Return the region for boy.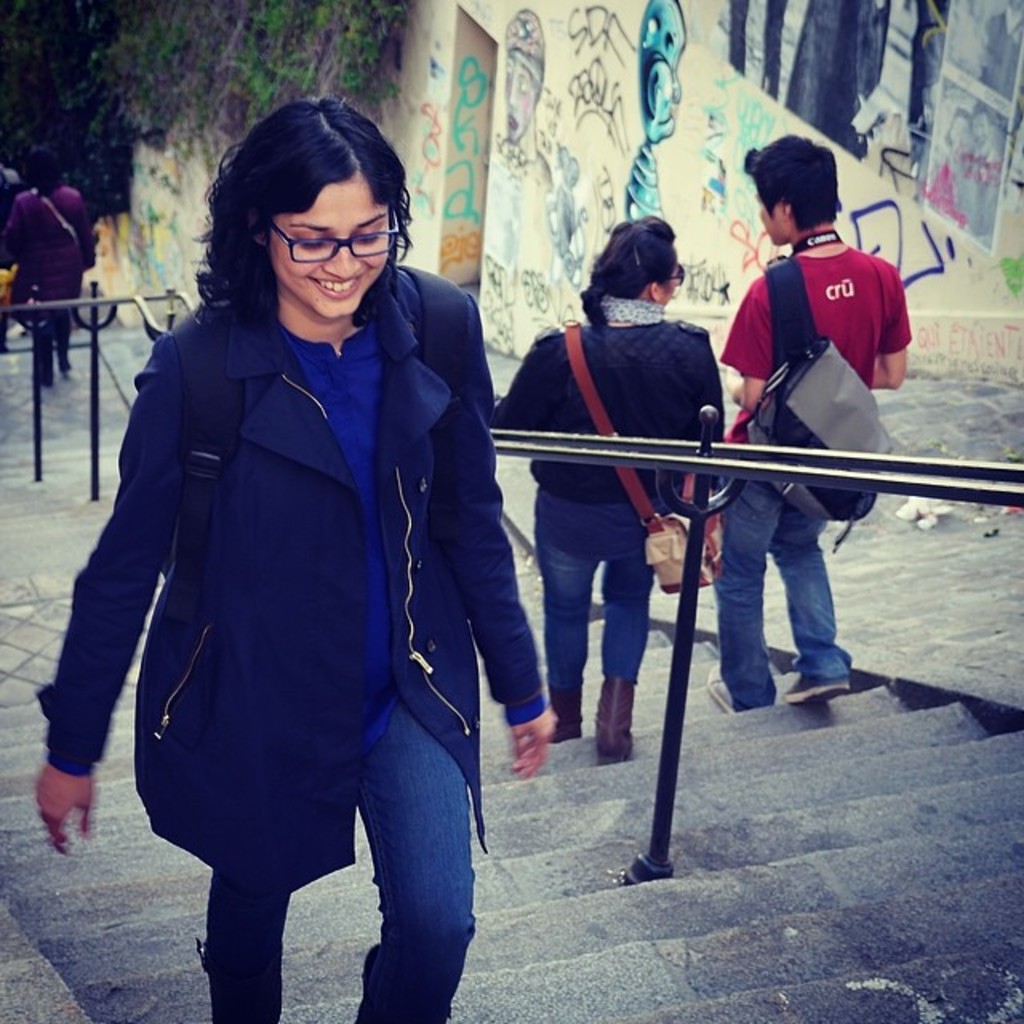
BBox(715, 139, 914, 715).
